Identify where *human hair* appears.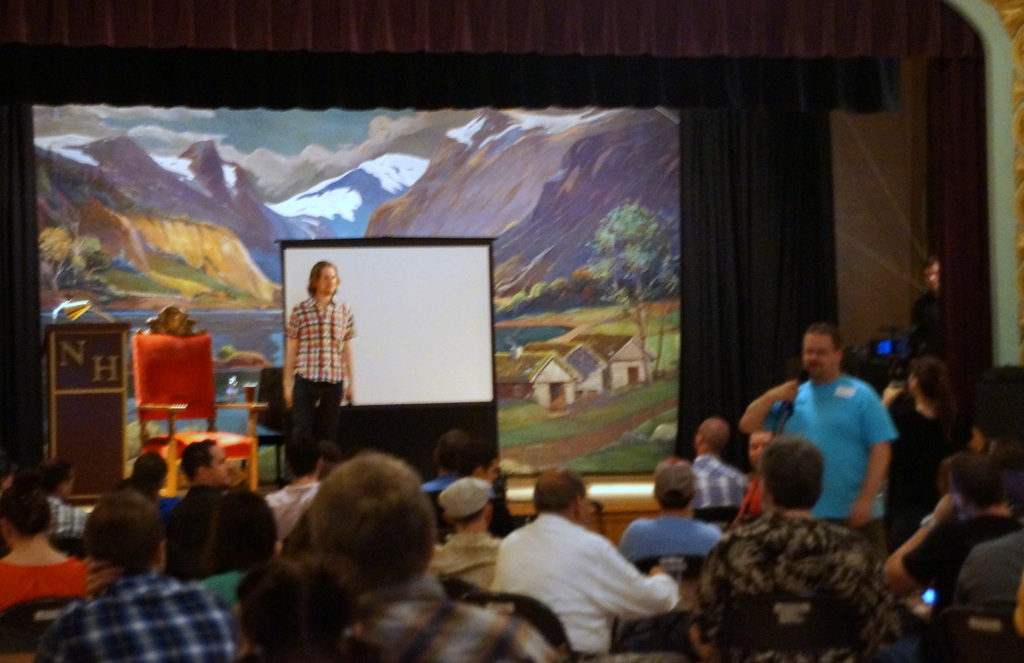
Appears at [x1=196, y1=484, x2=280, y2=580].
